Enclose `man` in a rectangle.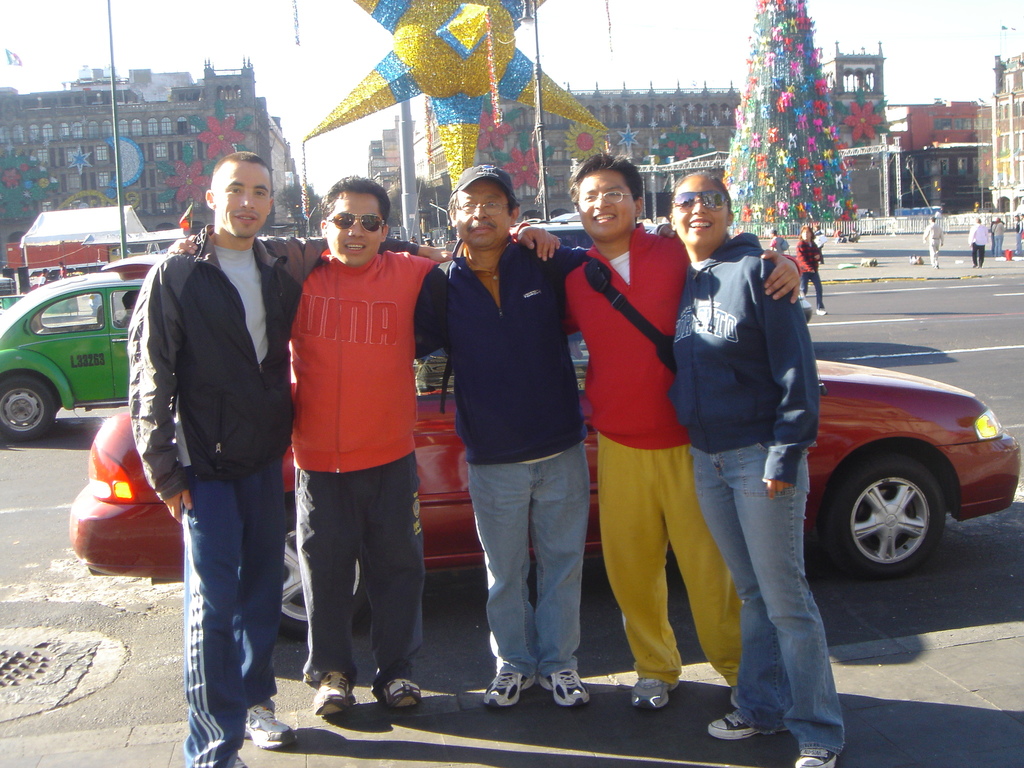
[left=421, top=164, right=607, bottom=730].
